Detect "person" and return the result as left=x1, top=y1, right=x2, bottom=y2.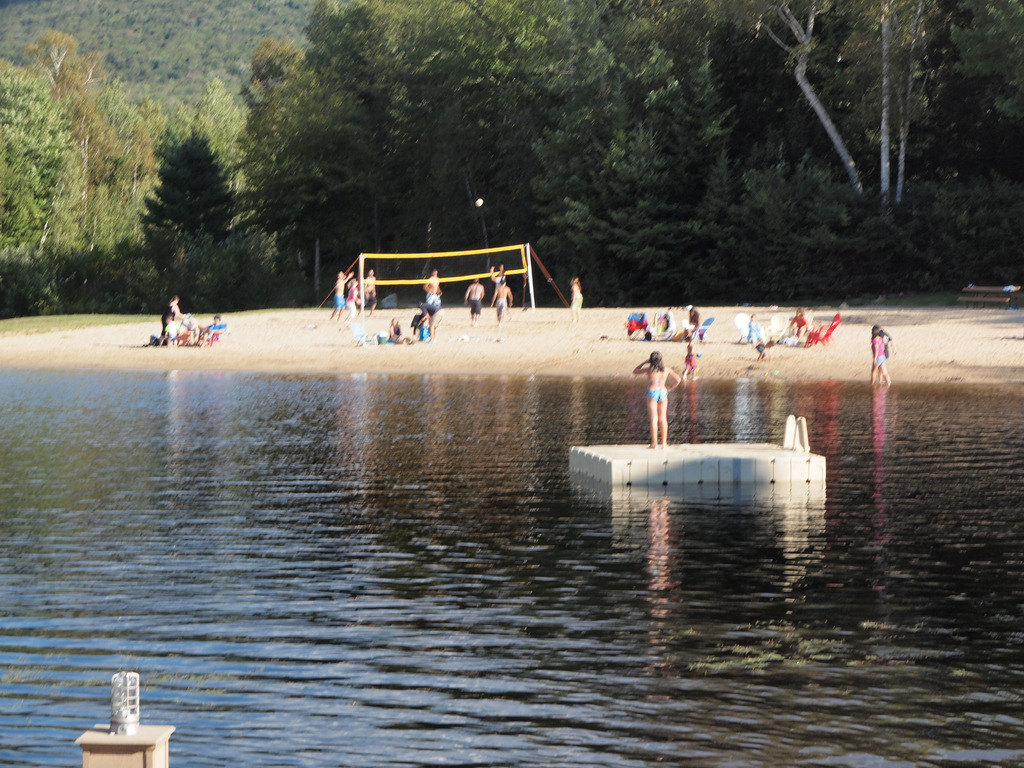
left=337, top=273, right=347, bottom=312.
